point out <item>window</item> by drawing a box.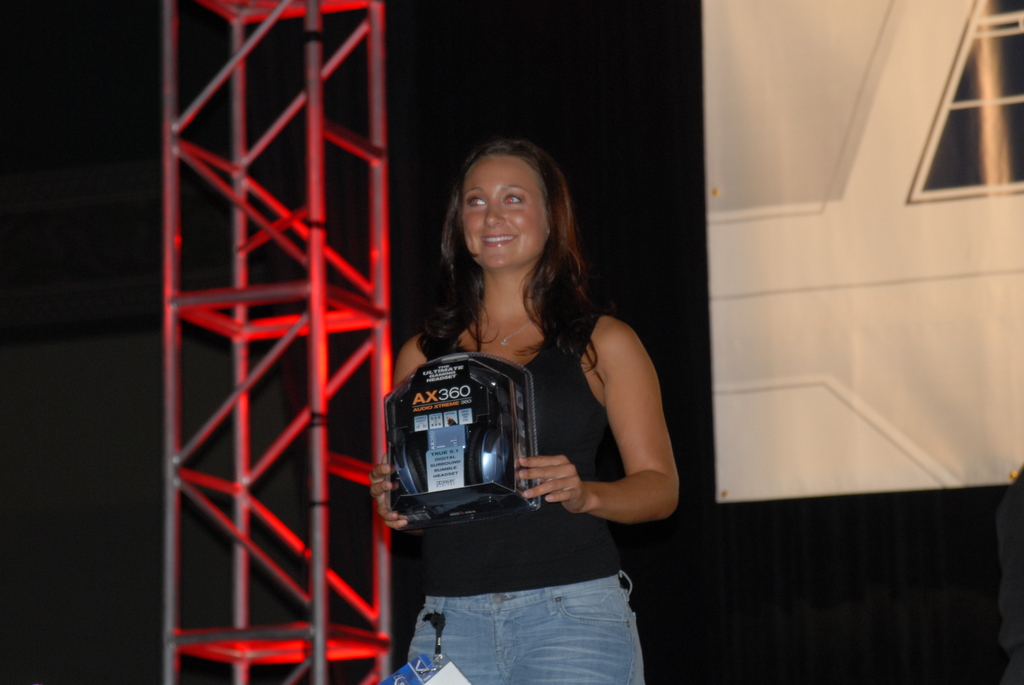
bbox=[908, 30, 1011, 216].
